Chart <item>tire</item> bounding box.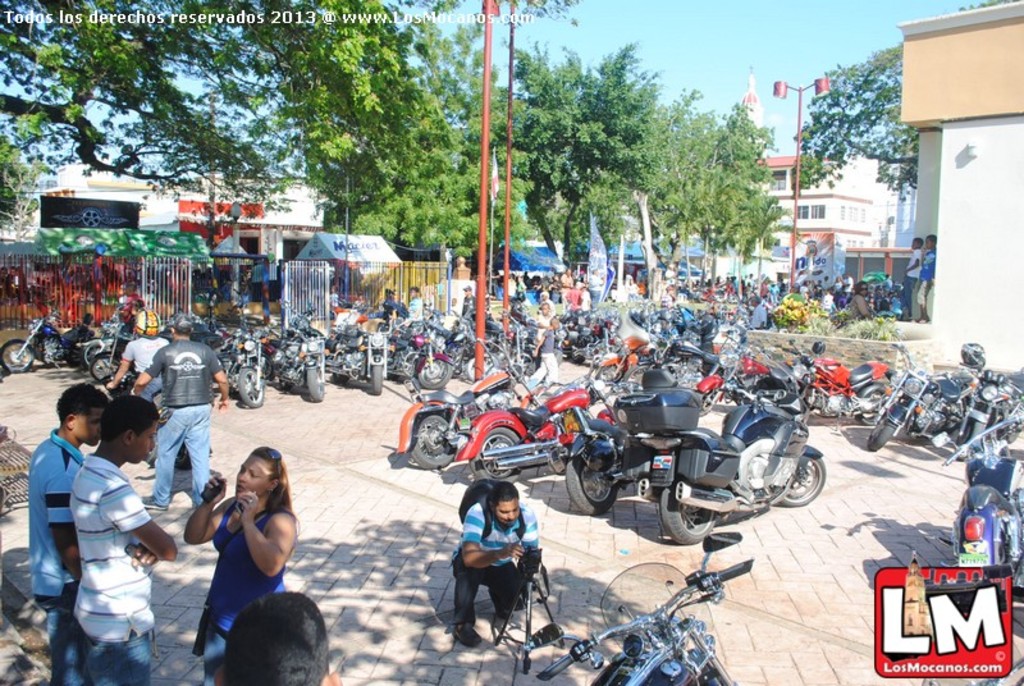
Charted: x1=234 y1=367 x2=262 y2=406.
